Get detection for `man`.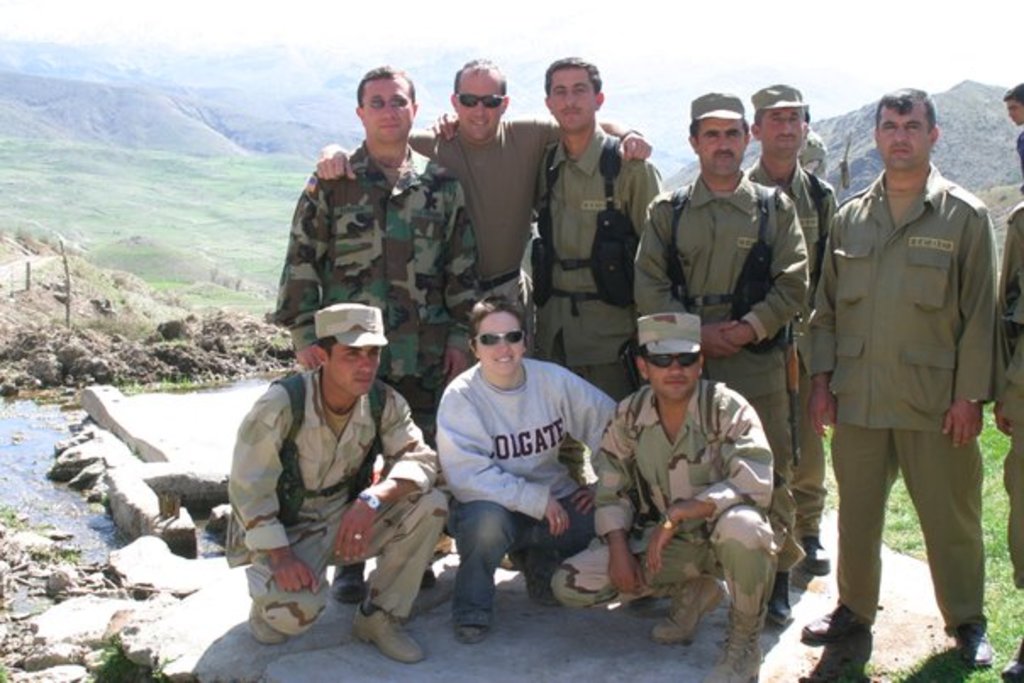
Detection: region(427, 300, 622, 659).
